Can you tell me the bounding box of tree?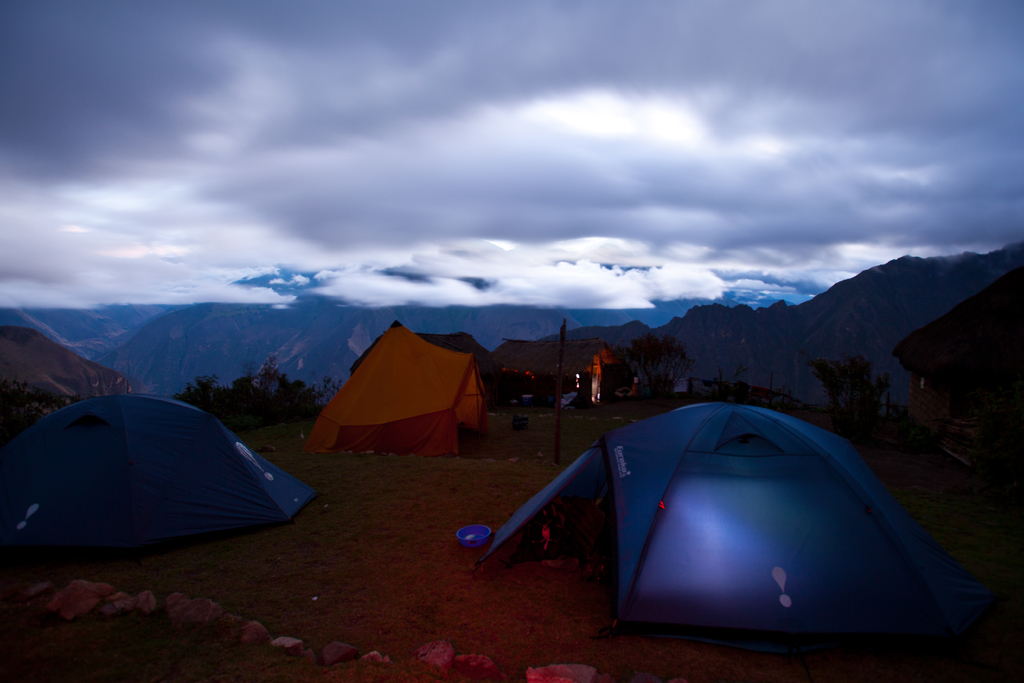
x1=184 y1=353 x2=339 y2=436.
